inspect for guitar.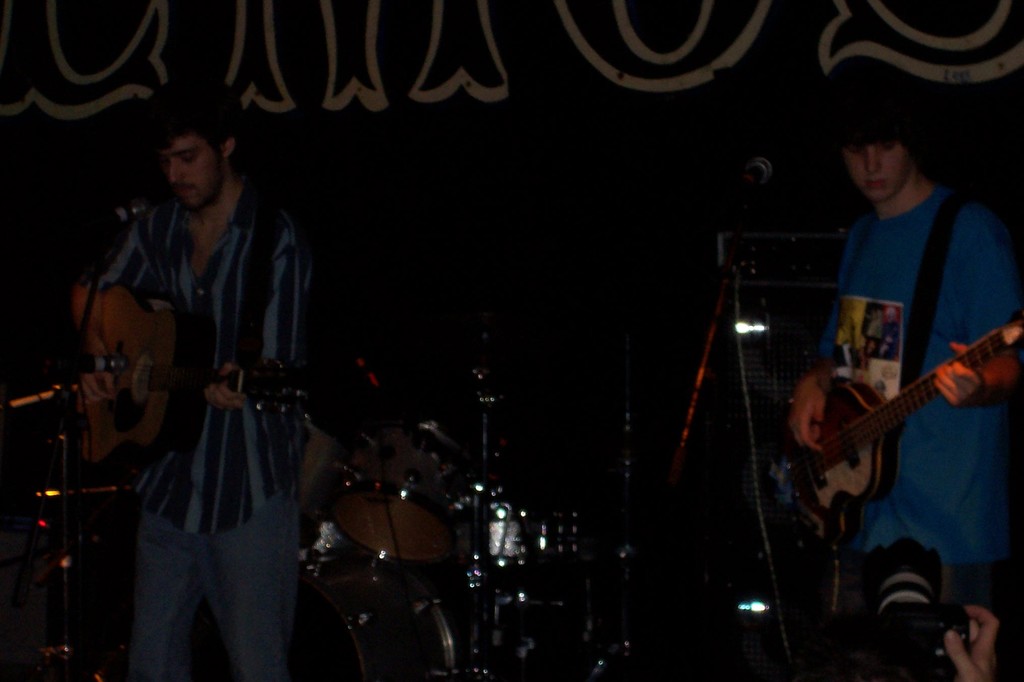
Inspection: Rect(60, 284, 384, 473).
